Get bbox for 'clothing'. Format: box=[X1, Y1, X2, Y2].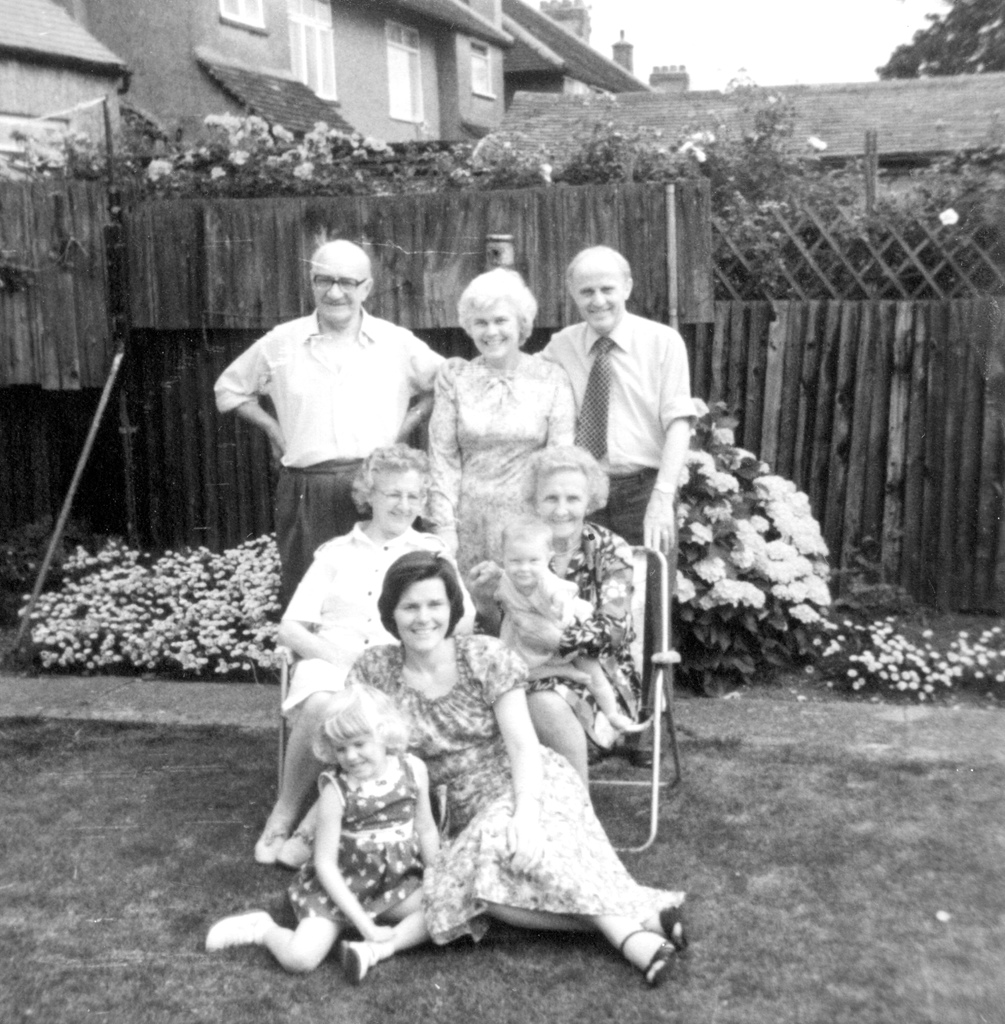
box=[477, 515, 642, 748].
